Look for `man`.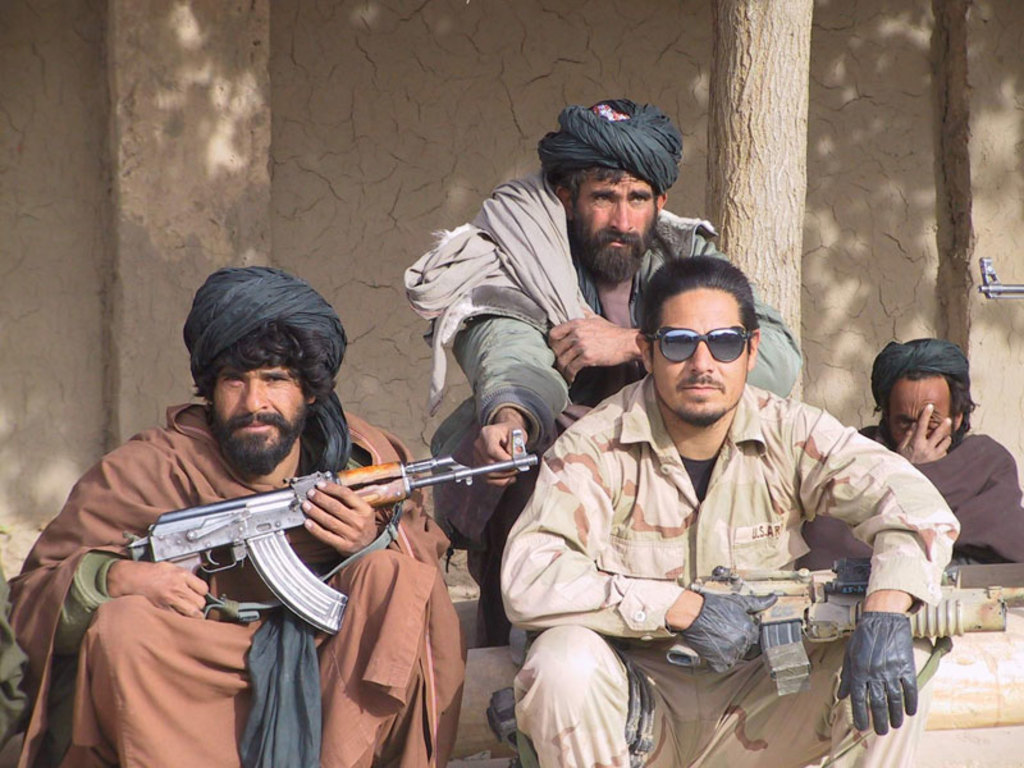
Found: left=8, top=264, right=465, bottom=767.
